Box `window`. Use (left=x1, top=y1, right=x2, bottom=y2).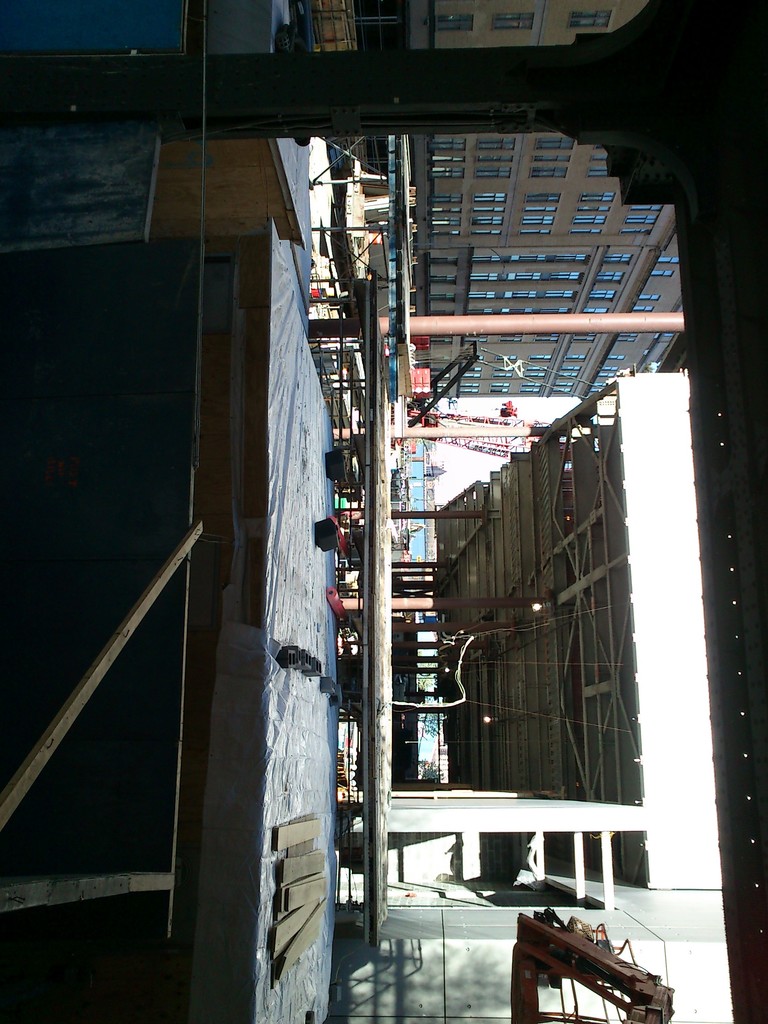
(left=429, top=212, right=461, bottom=230).
